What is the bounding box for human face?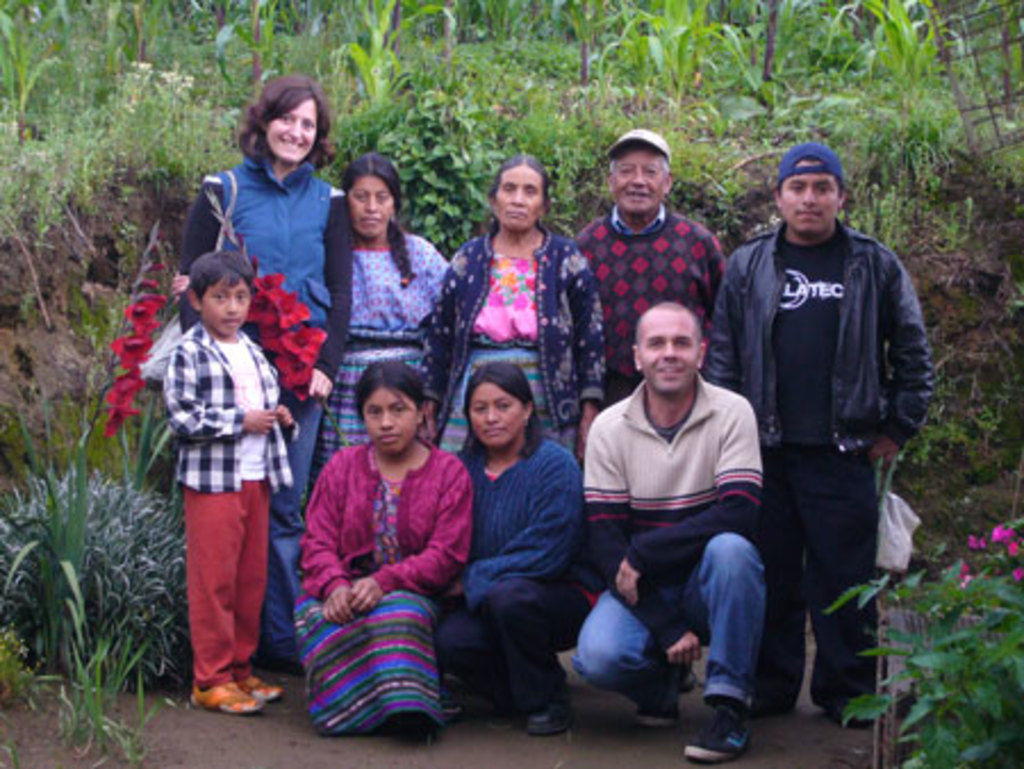
{"left": 355, "top": 391, "right": 430, "bottom": 448}.
